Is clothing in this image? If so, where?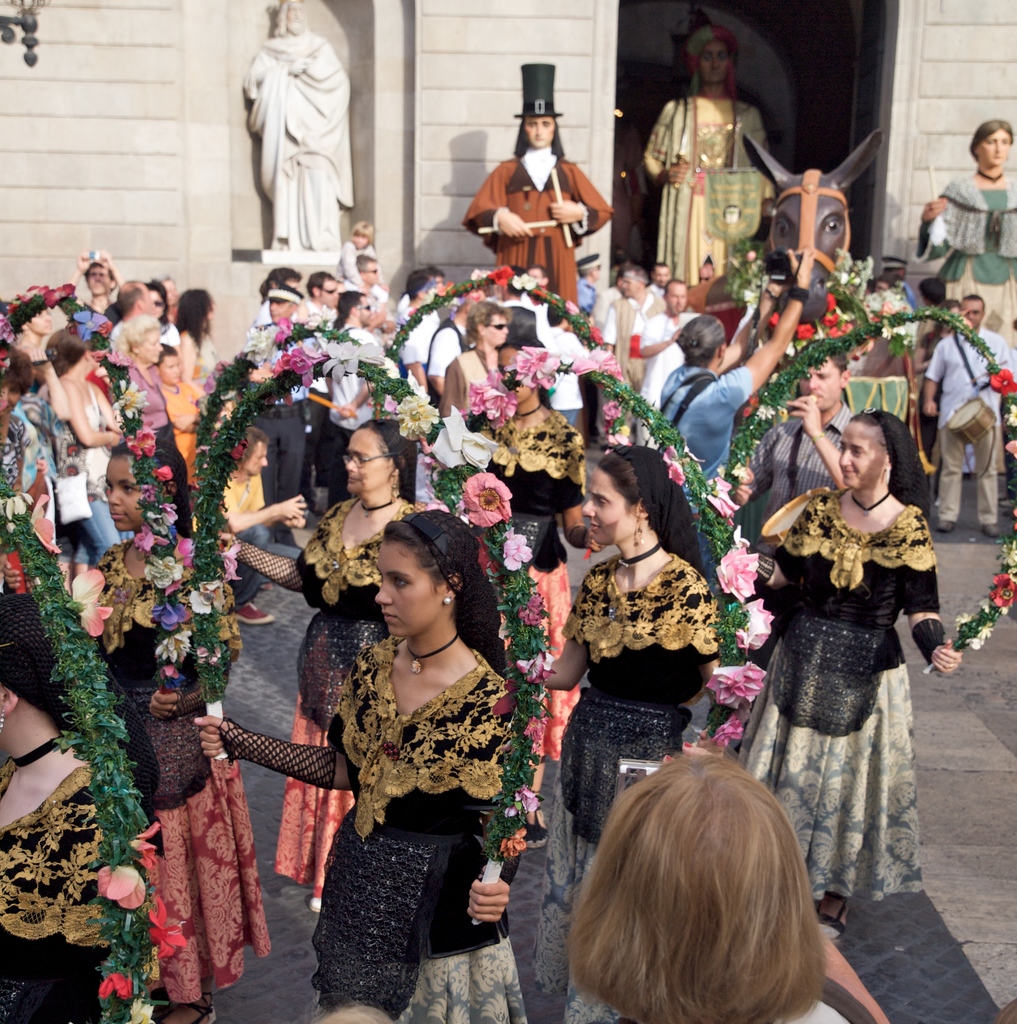
Yes, at (left=0, top=755, right=107, bottom=1023).
